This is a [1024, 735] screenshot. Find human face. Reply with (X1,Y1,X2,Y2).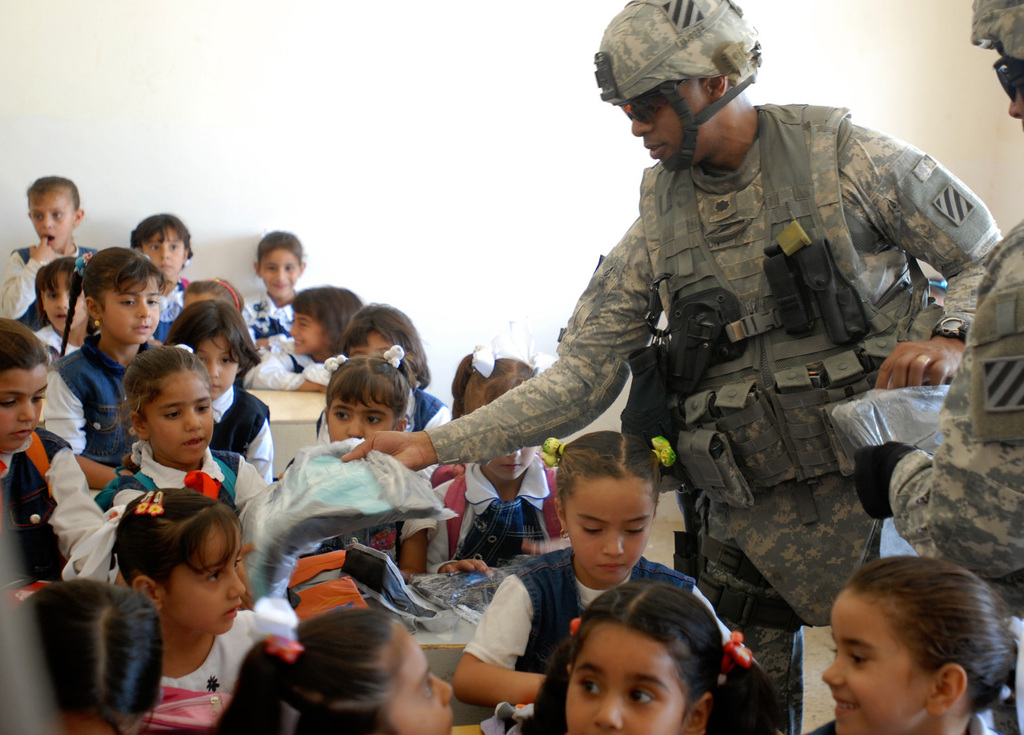
(566,622,690,734).
